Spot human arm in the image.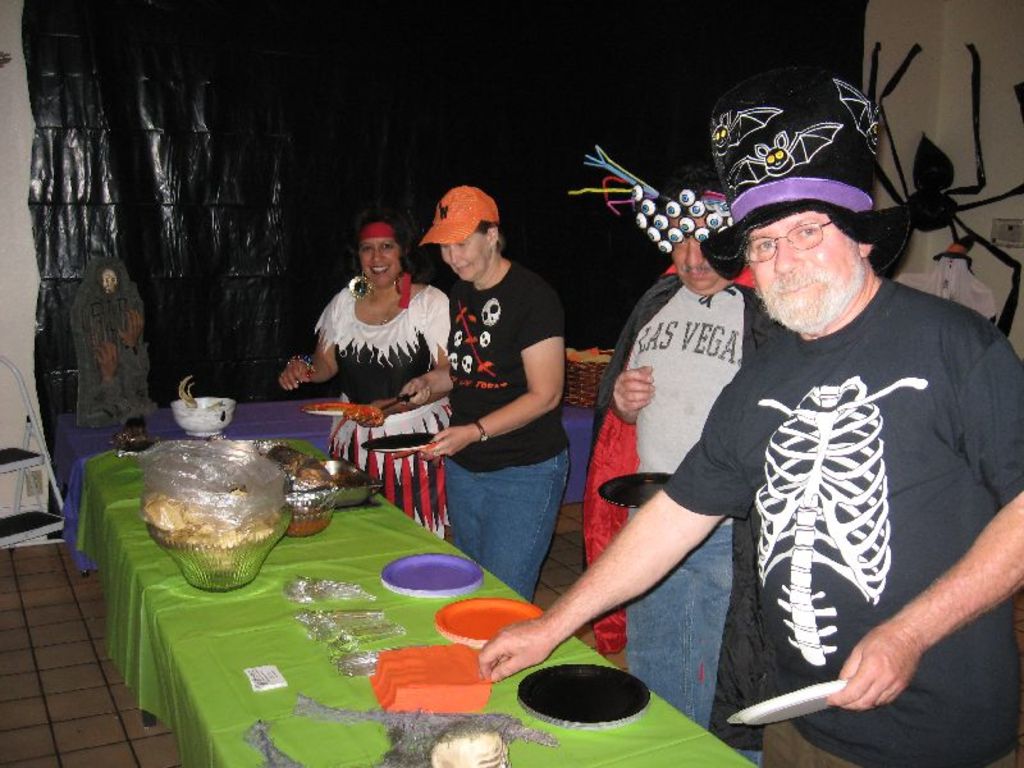
human arm found at {"x1": 351, "y1": 285, "x2": 451, "y2": 426}.
